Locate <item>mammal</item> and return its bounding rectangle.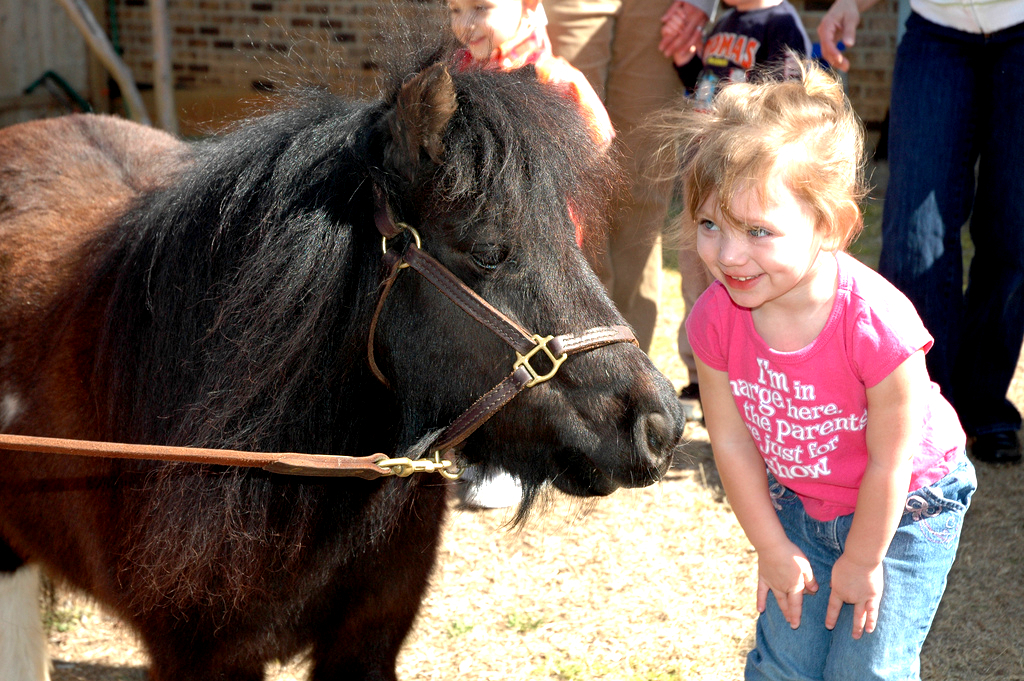
detection(0, 0, 690, 680).
